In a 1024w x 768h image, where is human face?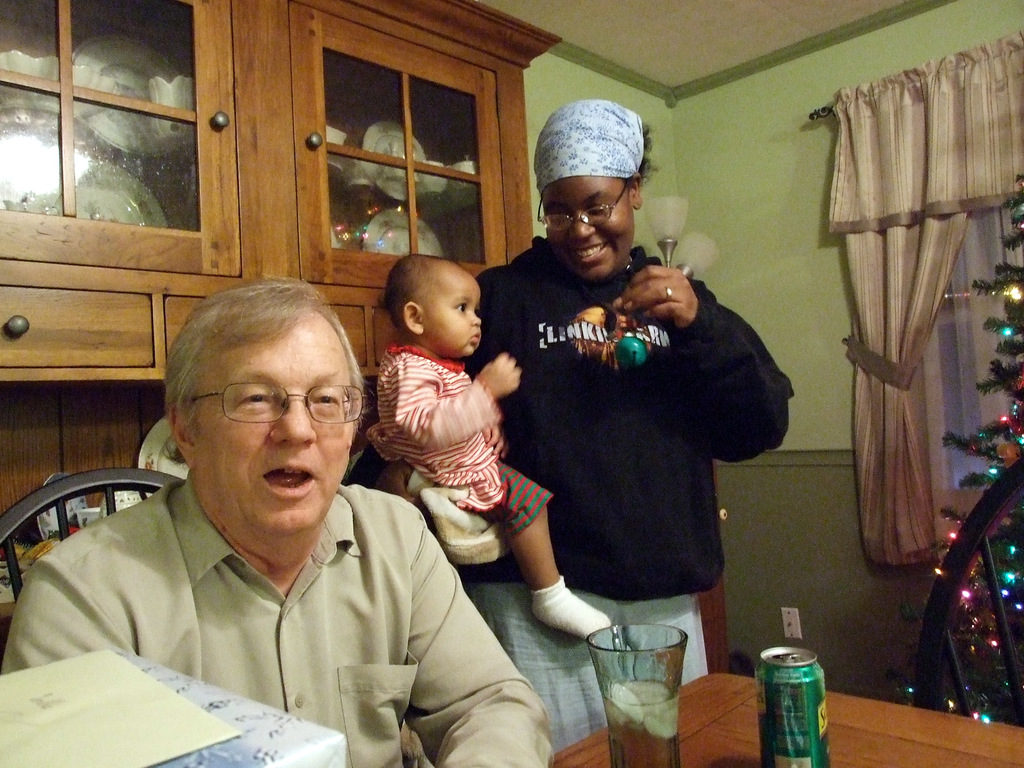
x1=191, y1=309, x2=351, y2=537.
